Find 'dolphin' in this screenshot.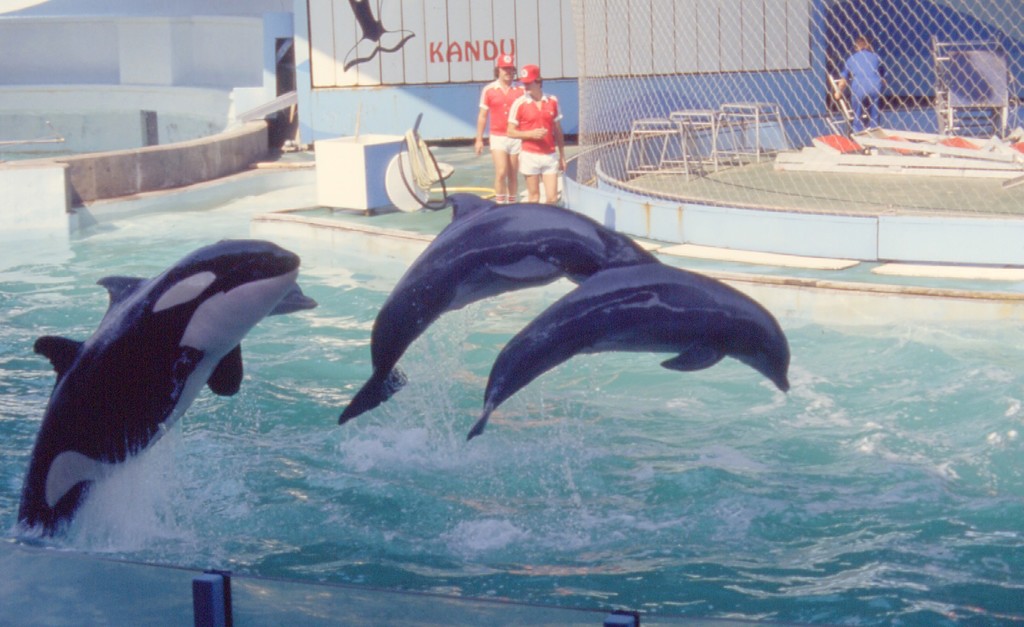
The bounding box for 'dolphin' is pyautogui.locateOnScreen(12, 235, 301, 551).
